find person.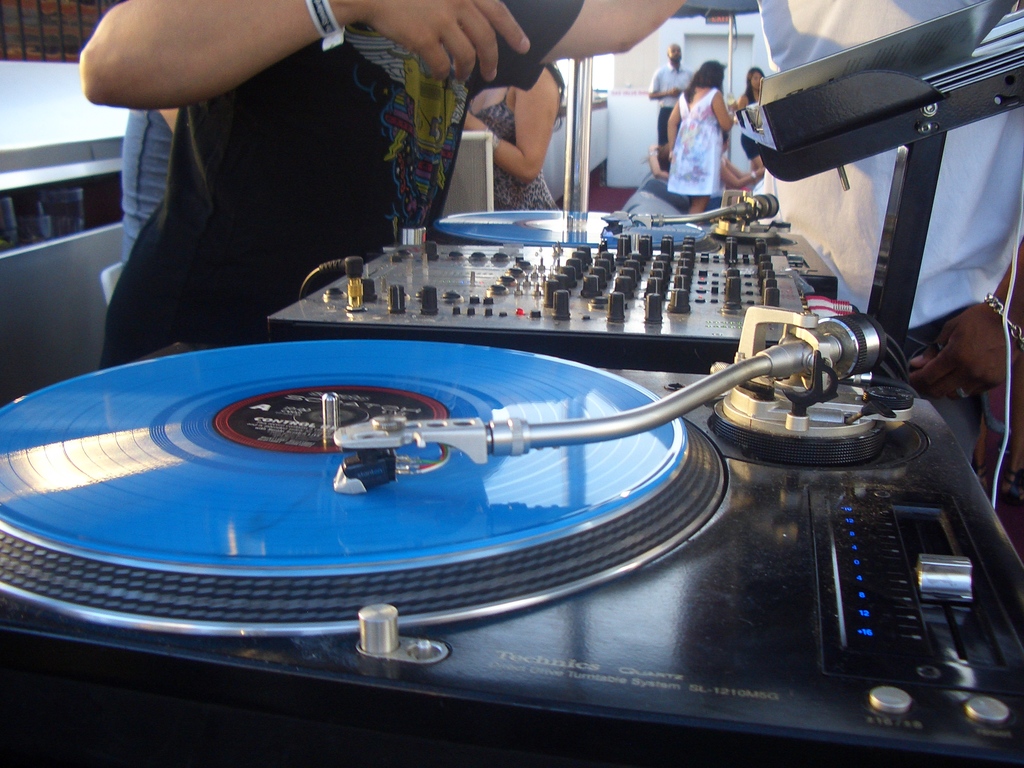
739 68 765 109.
